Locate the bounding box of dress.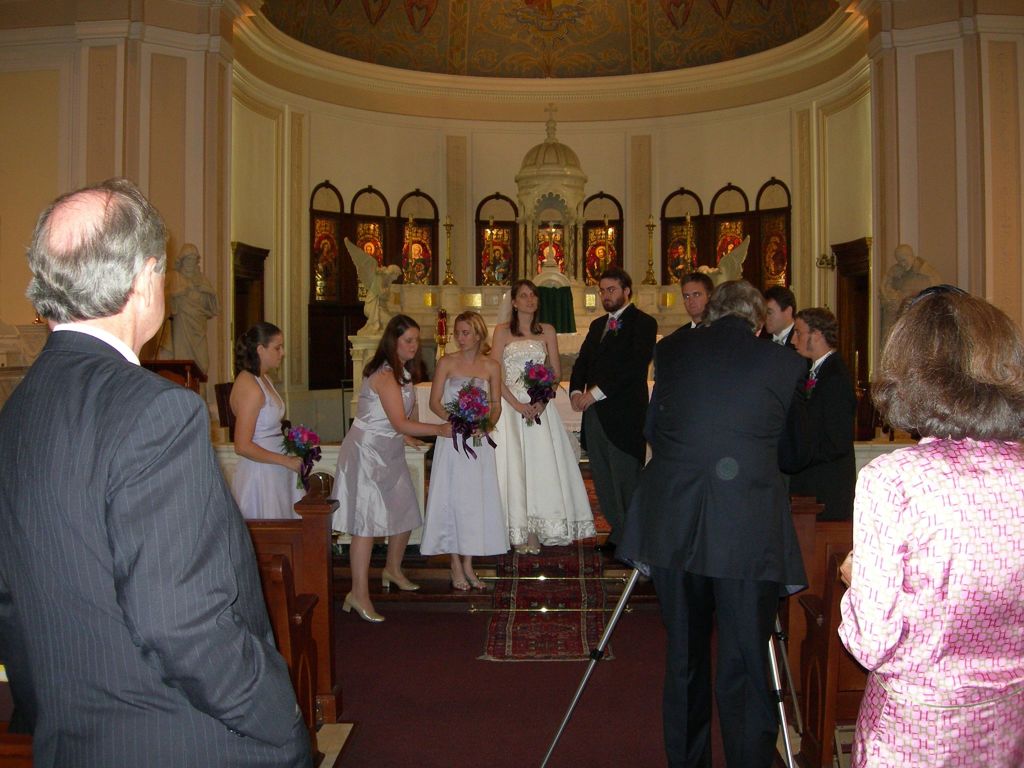
Bounding box: [234, 377, 308, 521].
